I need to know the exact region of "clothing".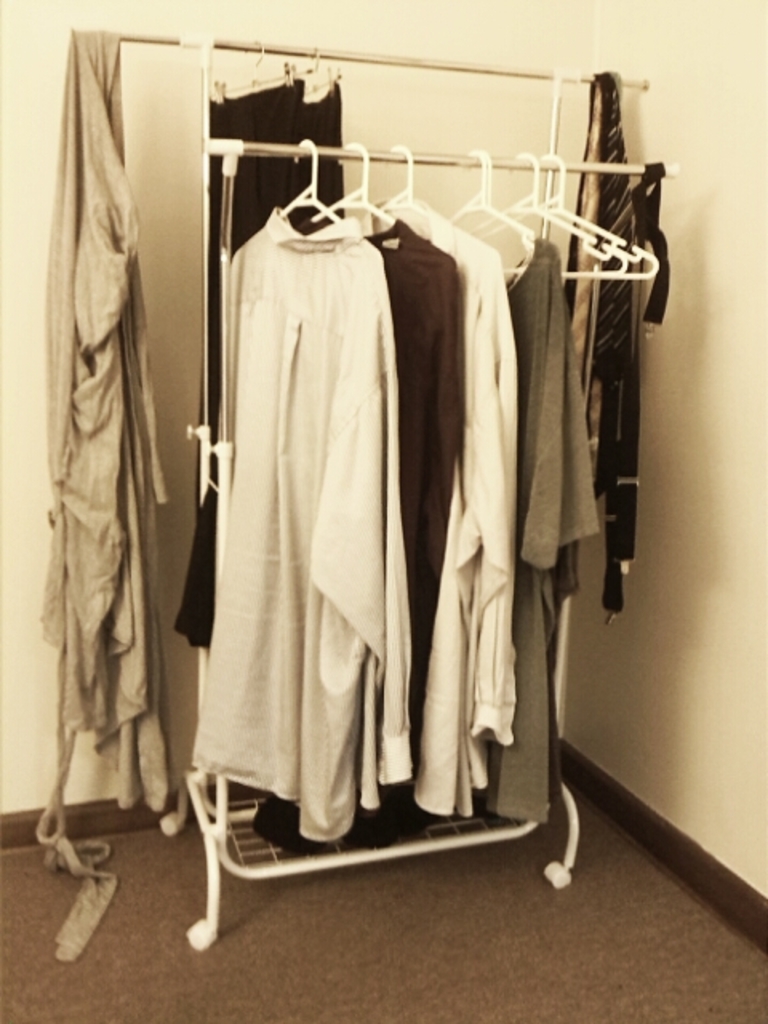
Region: <region>174, 226, 445, 853</region>.
